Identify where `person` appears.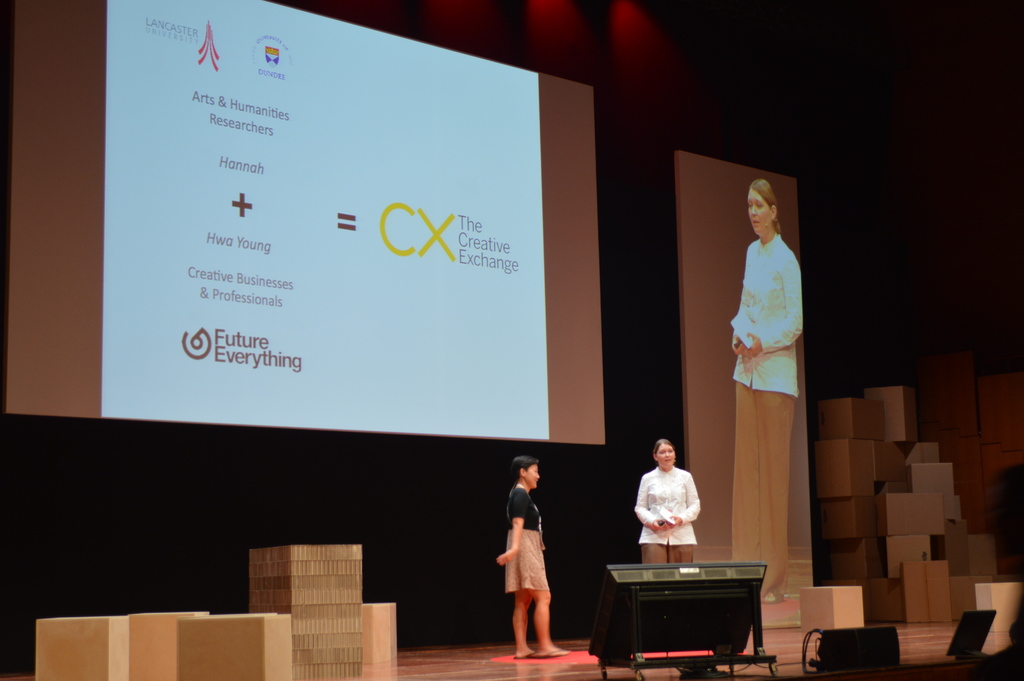
Appears at locate(636, 438, 703, 570).
